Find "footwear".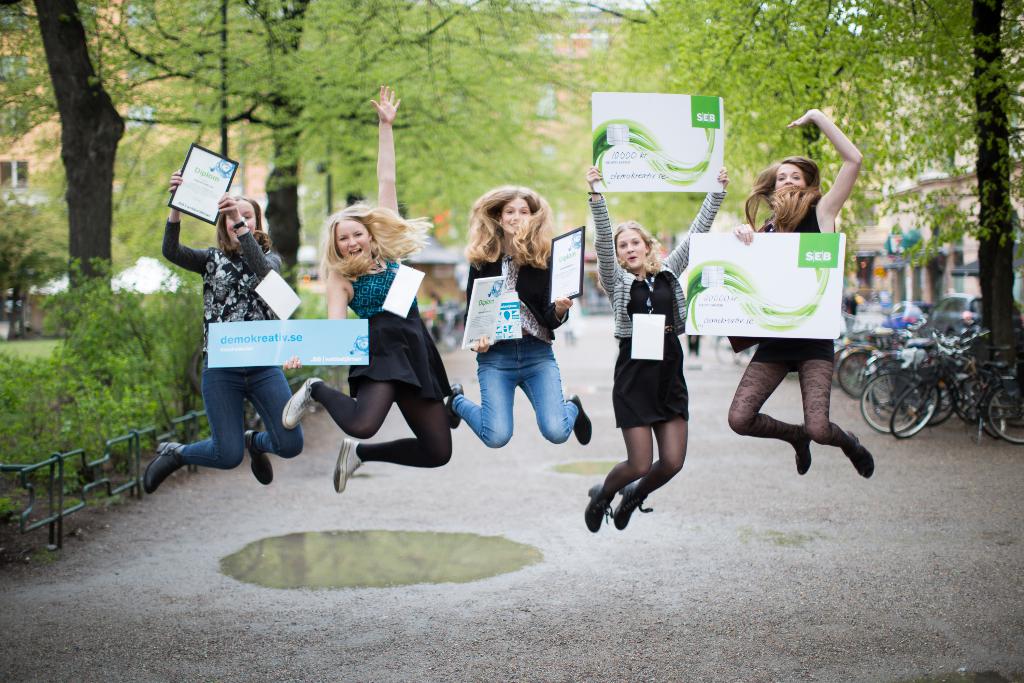
<region>790, 423, 814, 478</region>.
